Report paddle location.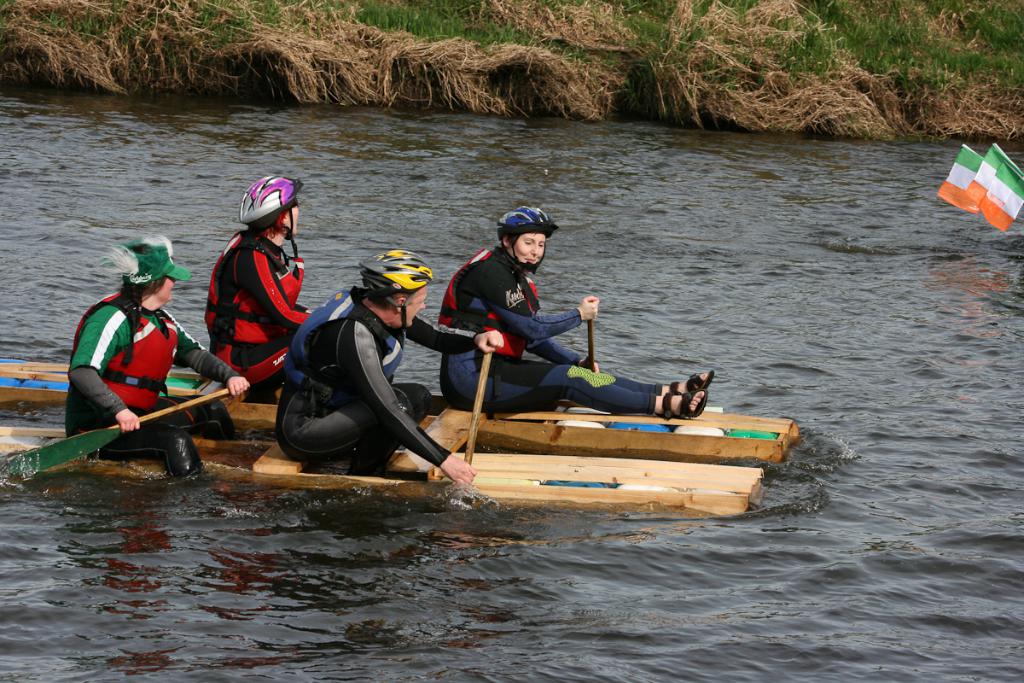
Report: 588/322/596/373.
